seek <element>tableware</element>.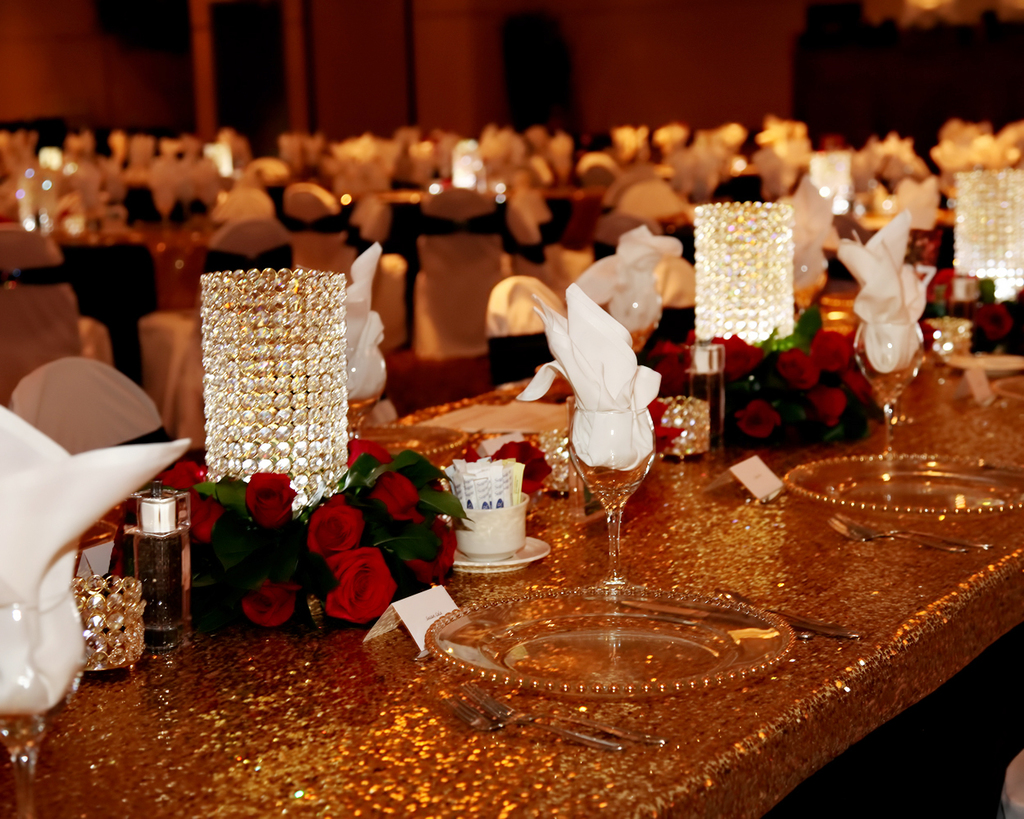
[x1=344, y1=420, x2=468, y2=470].
